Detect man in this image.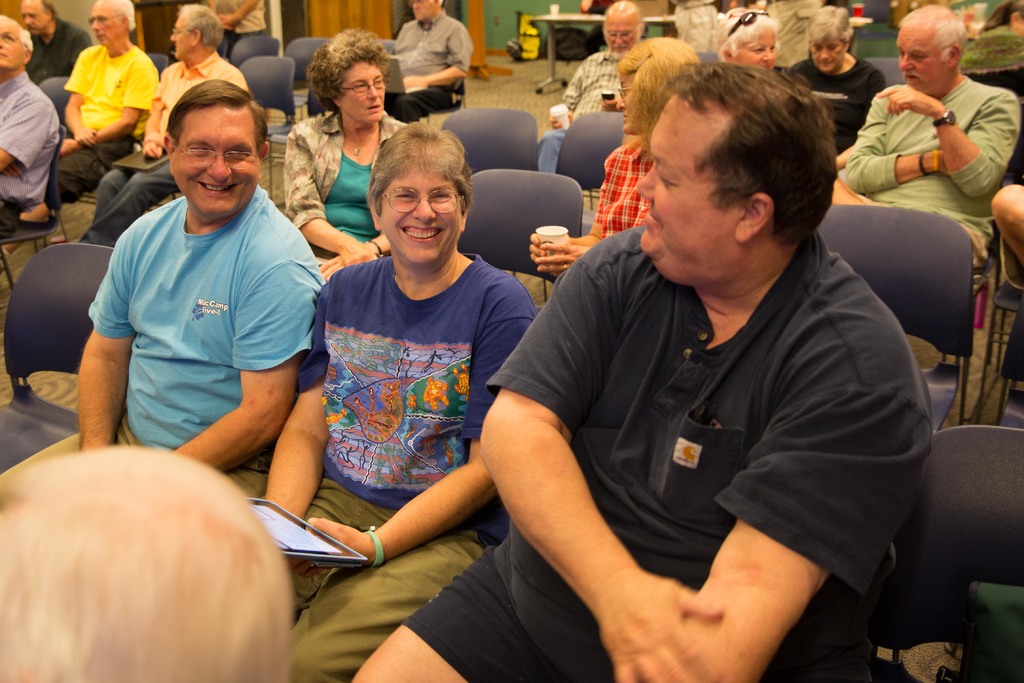
Detection: 353,57,929,682.
